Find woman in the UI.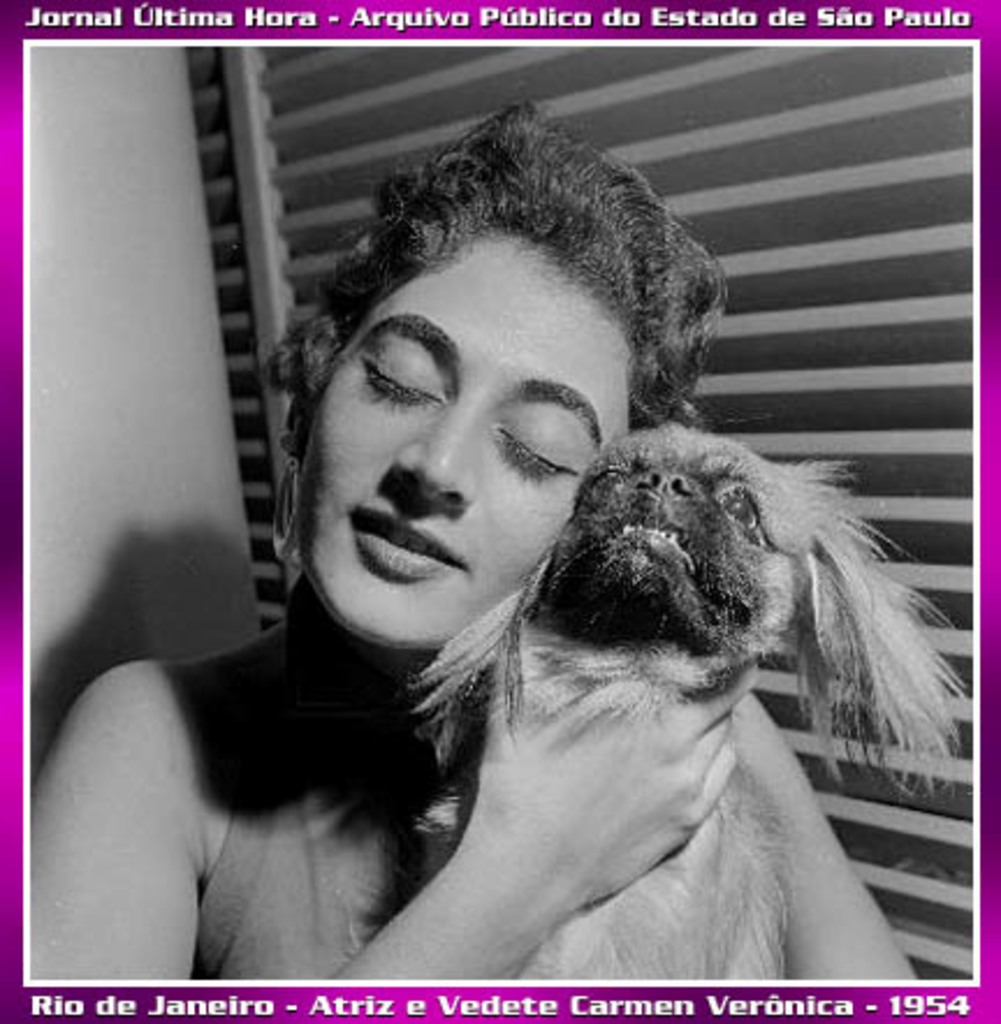
UI element at pyautogui.locateOnScreen(56, 137, 987, 987).
